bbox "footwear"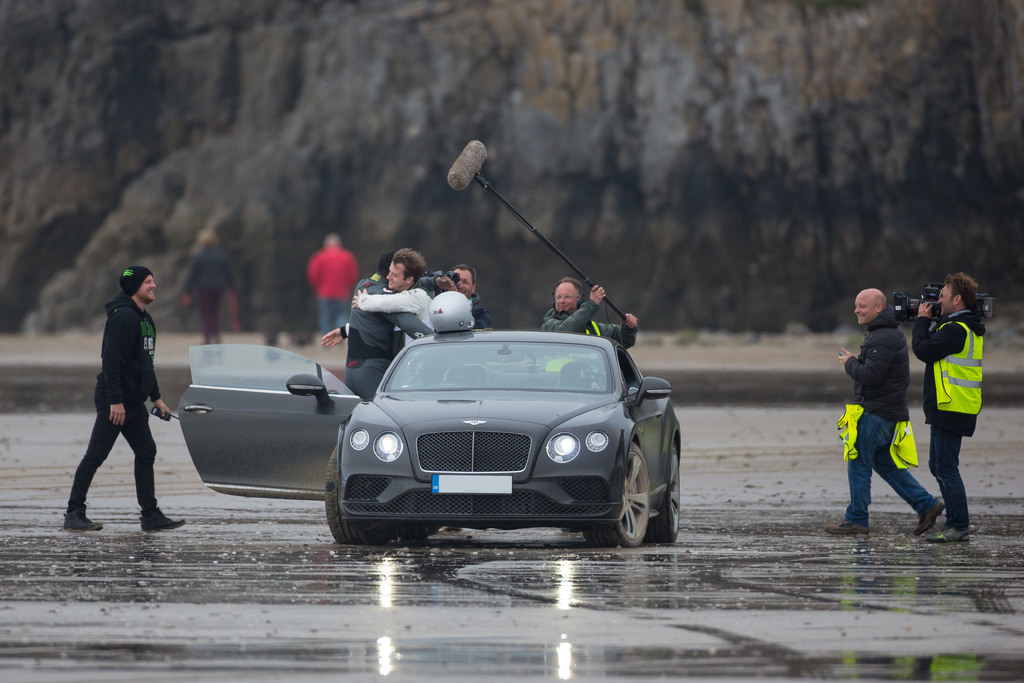
pyautogui.locateOnScreen(824, 519, 870, 533)
